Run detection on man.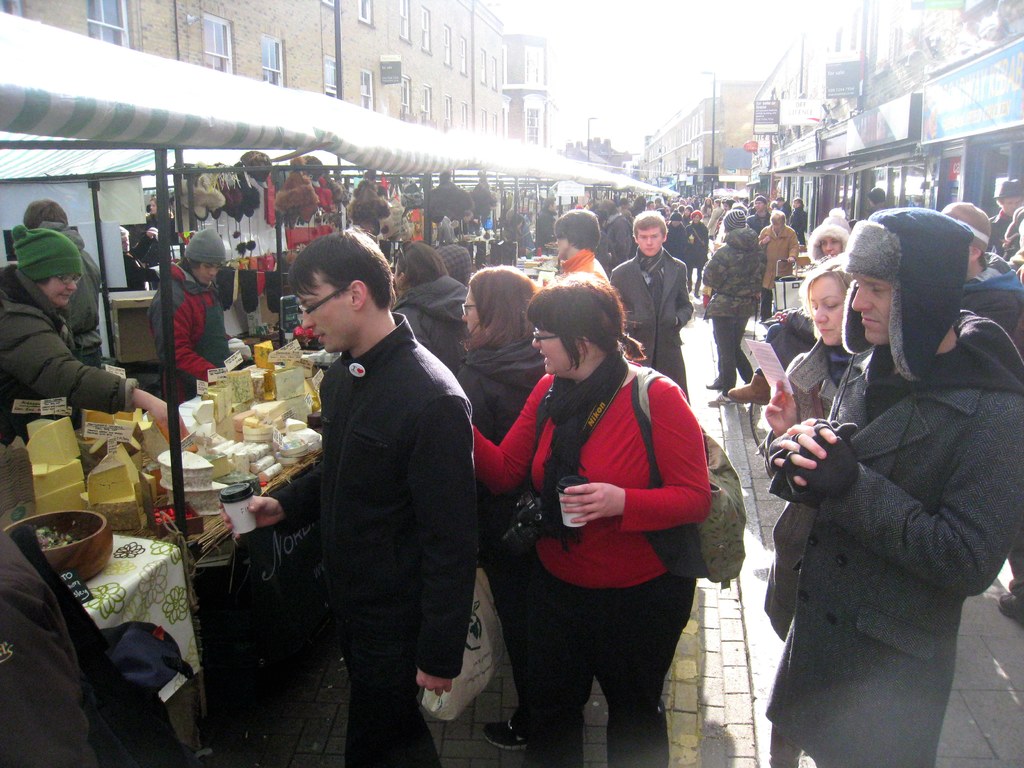
Result: 604 209 700 417.
